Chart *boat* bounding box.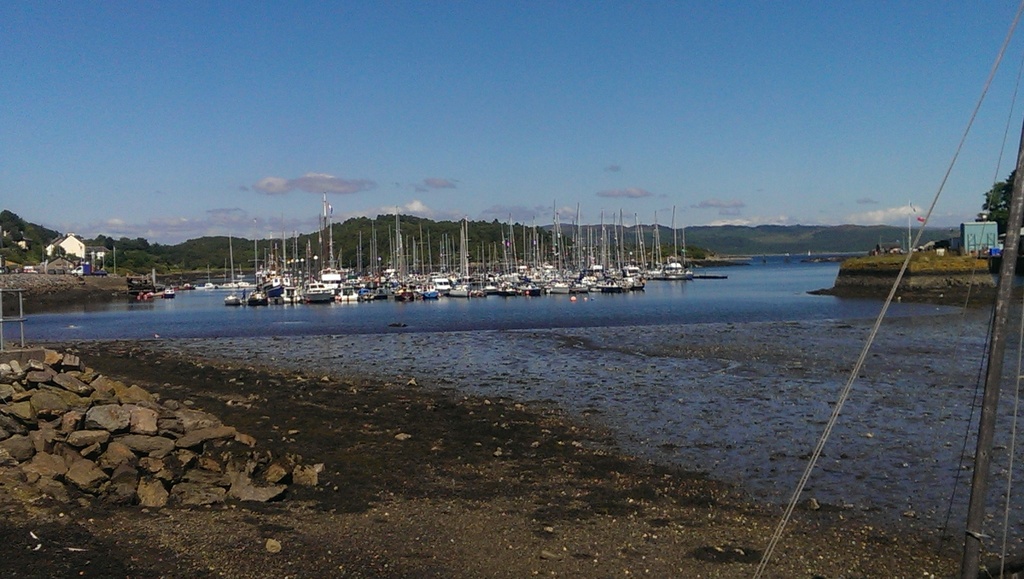
Charted: (left=211, top=255, right=234, bottom=289).
